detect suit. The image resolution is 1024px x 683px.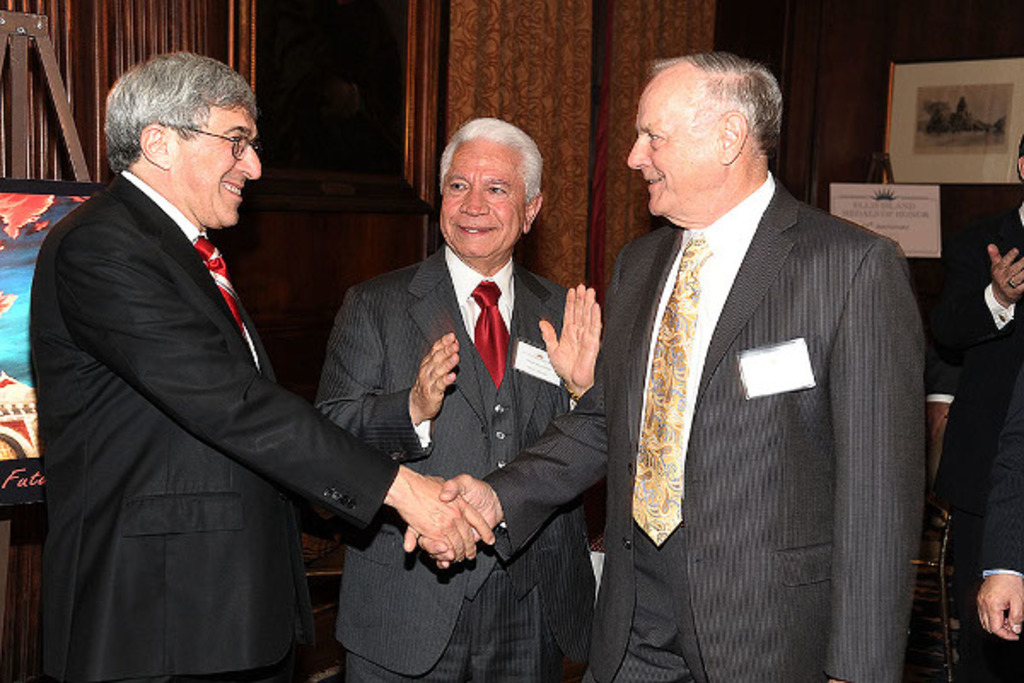
[left=935, top=195, right=1022, bottom=681].
